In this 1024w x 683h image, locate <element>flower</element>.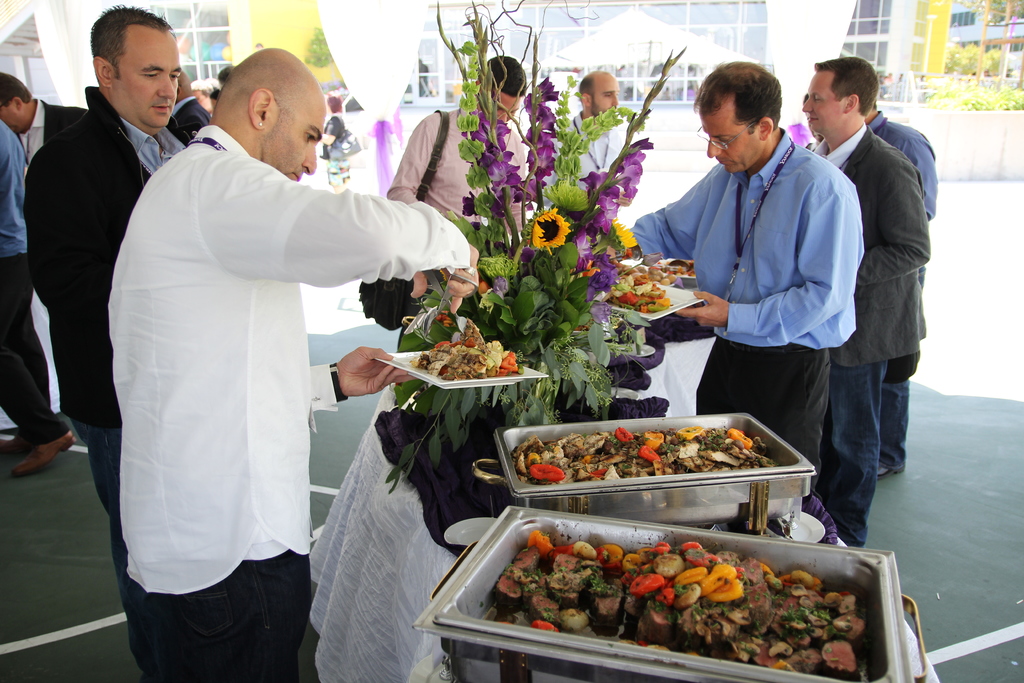
Bounding box: locate(576, 258, 618, 299).
